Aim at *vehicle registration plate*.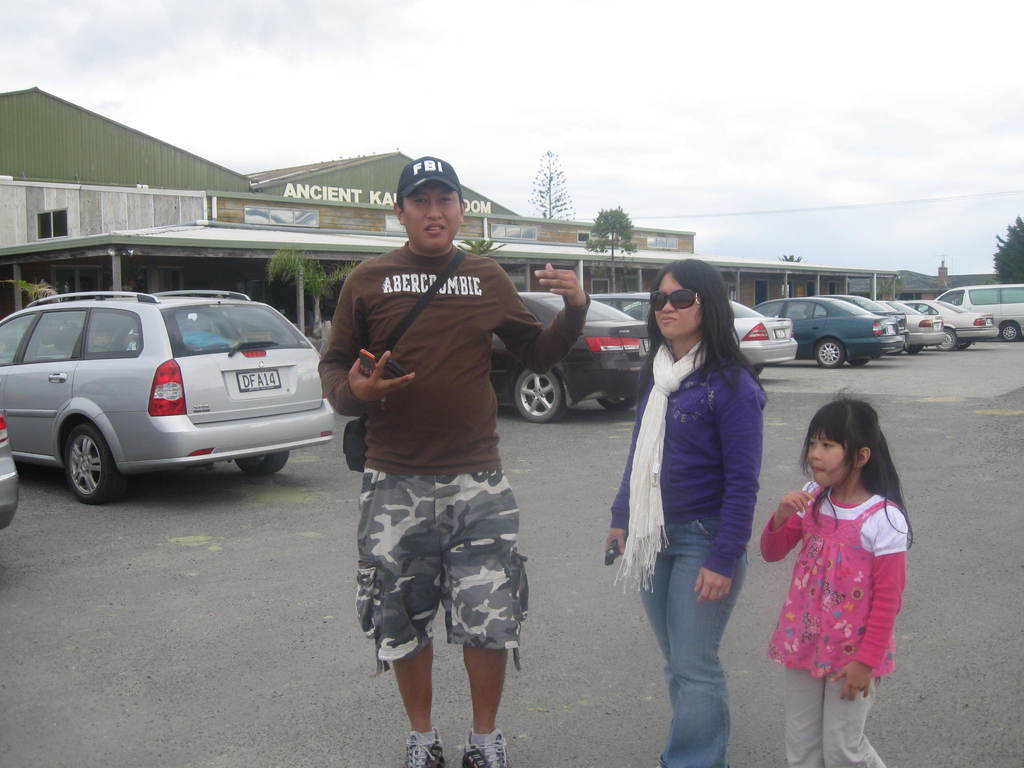
Aimed at bbox=[233, 368, 281, 392].
